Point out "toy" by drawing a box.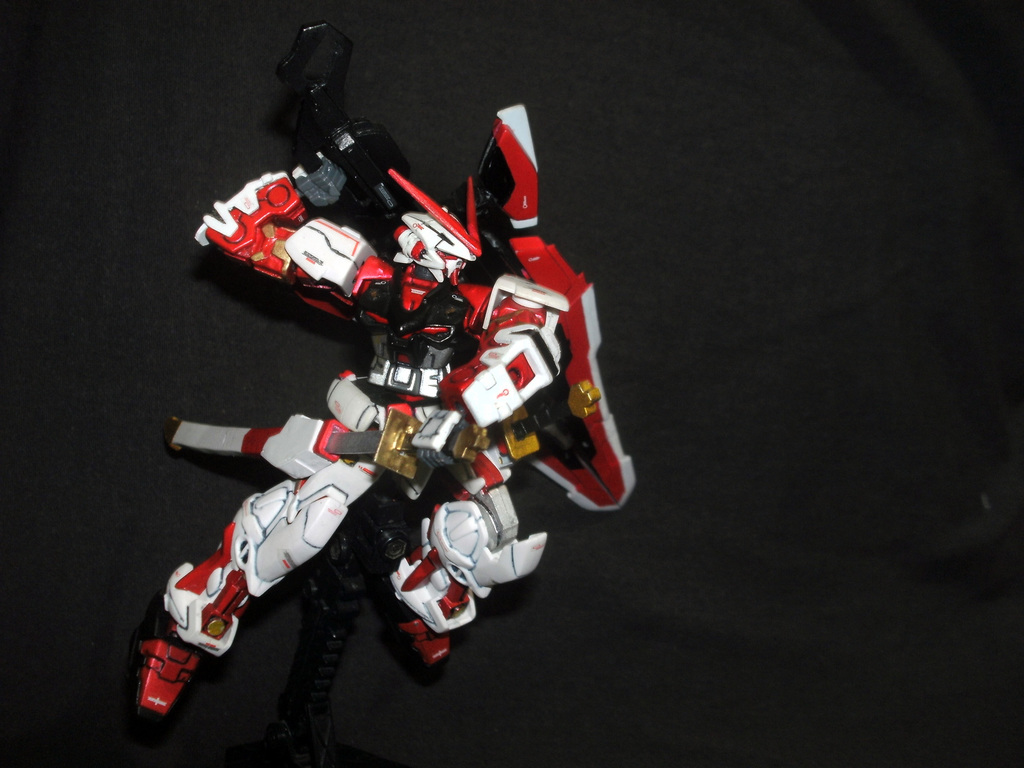
152,65,624,697.
